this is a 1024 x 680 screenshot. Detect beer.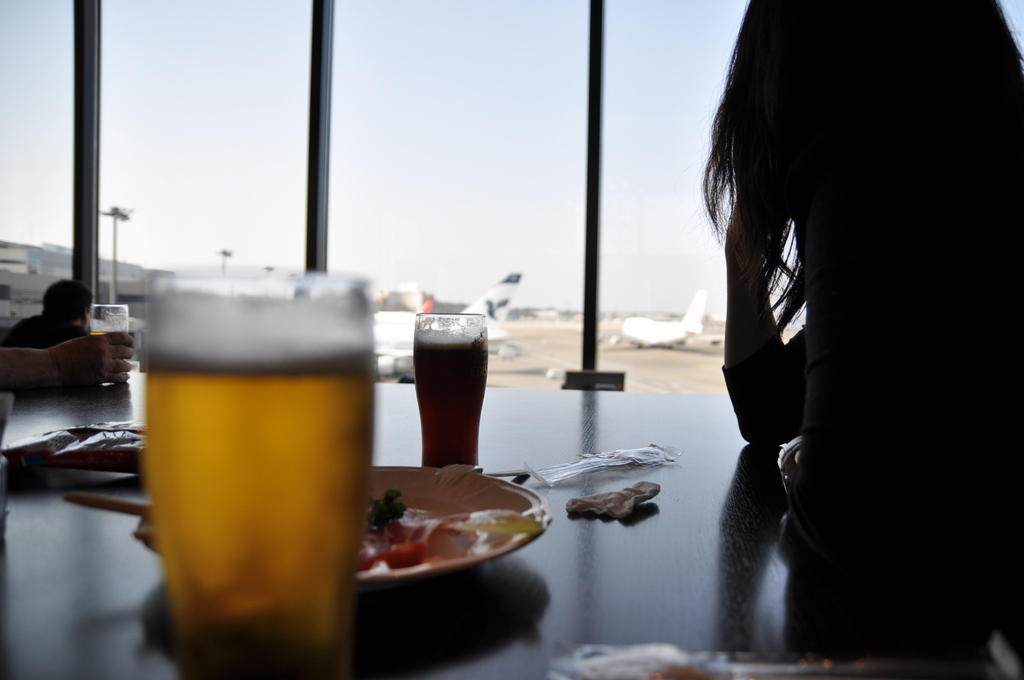
detection(145, 300, 372, 679).
